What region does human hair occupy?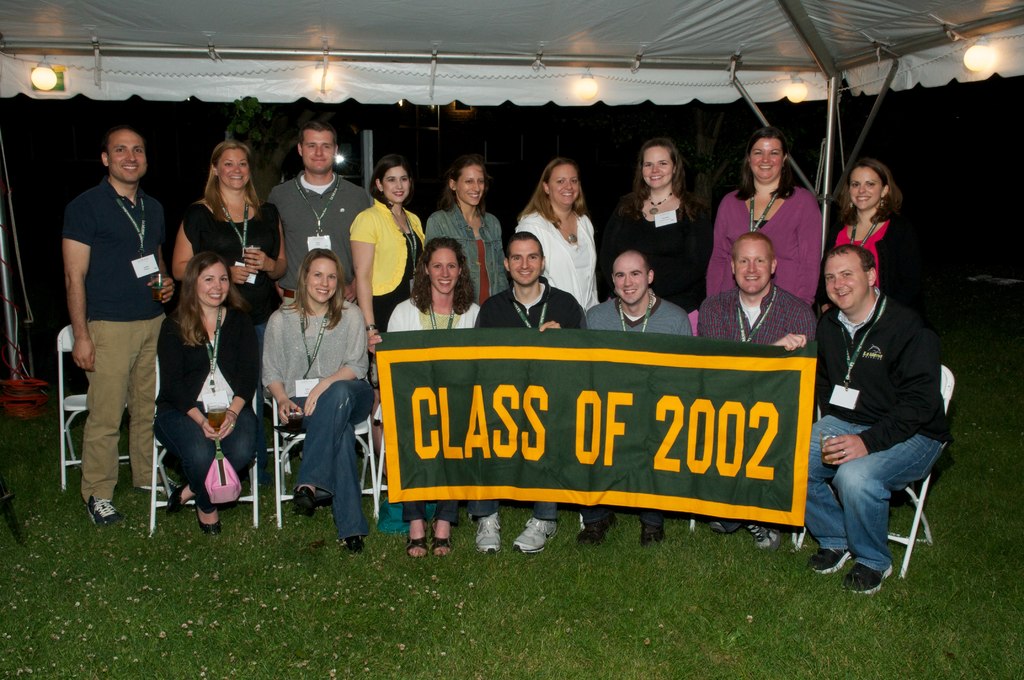
locate(505, 229, 546, 263).
